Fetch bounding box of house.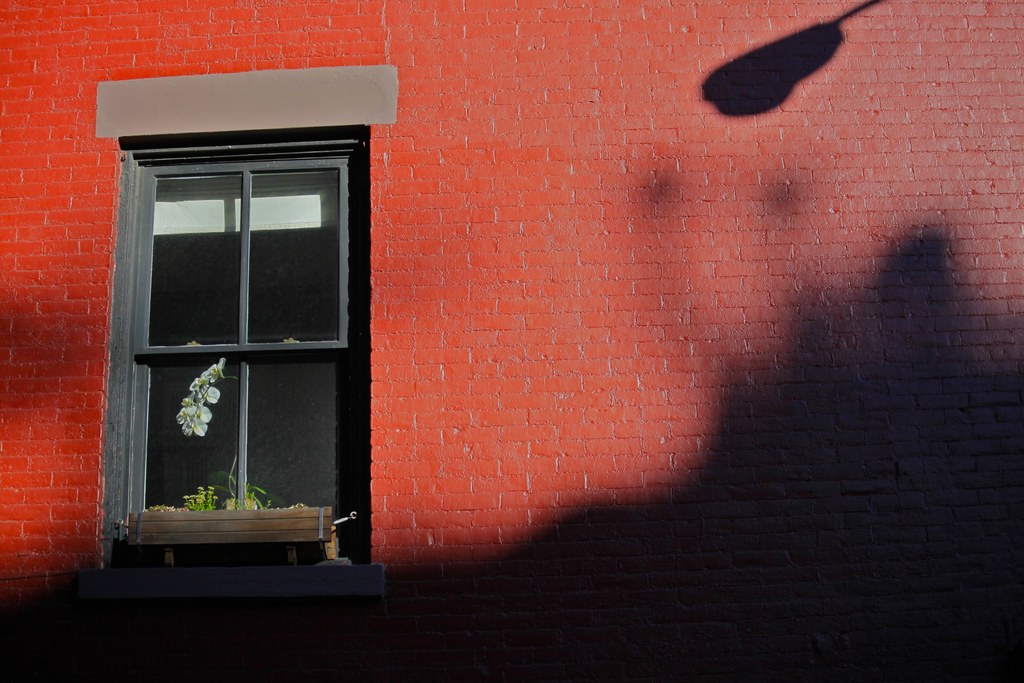
Bbox: <region>9, 0, 977, 636</region>.
